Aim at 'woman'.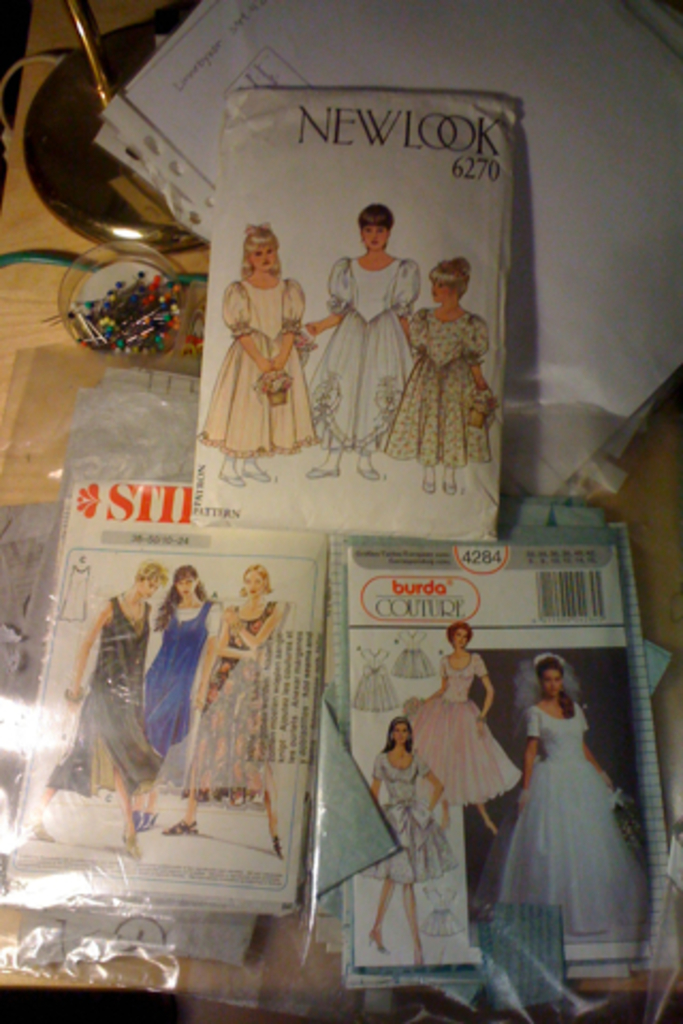
Aimed at BBox(23, 561, 164, 866).
